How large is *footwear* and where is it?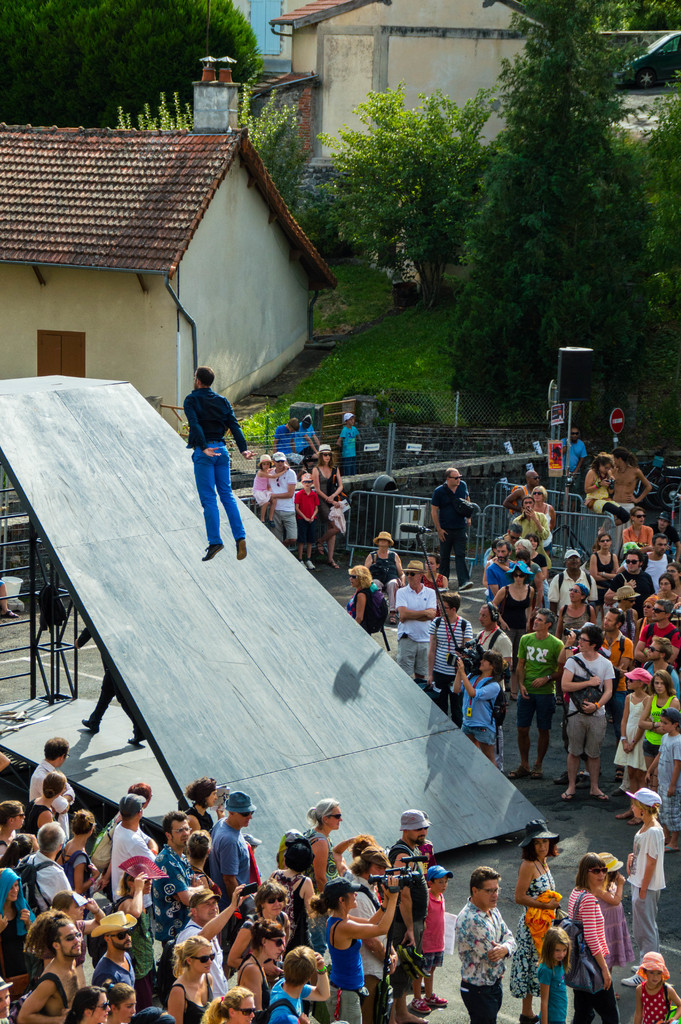
Bounding box: Rect(521, 1012, 540, 1023).
